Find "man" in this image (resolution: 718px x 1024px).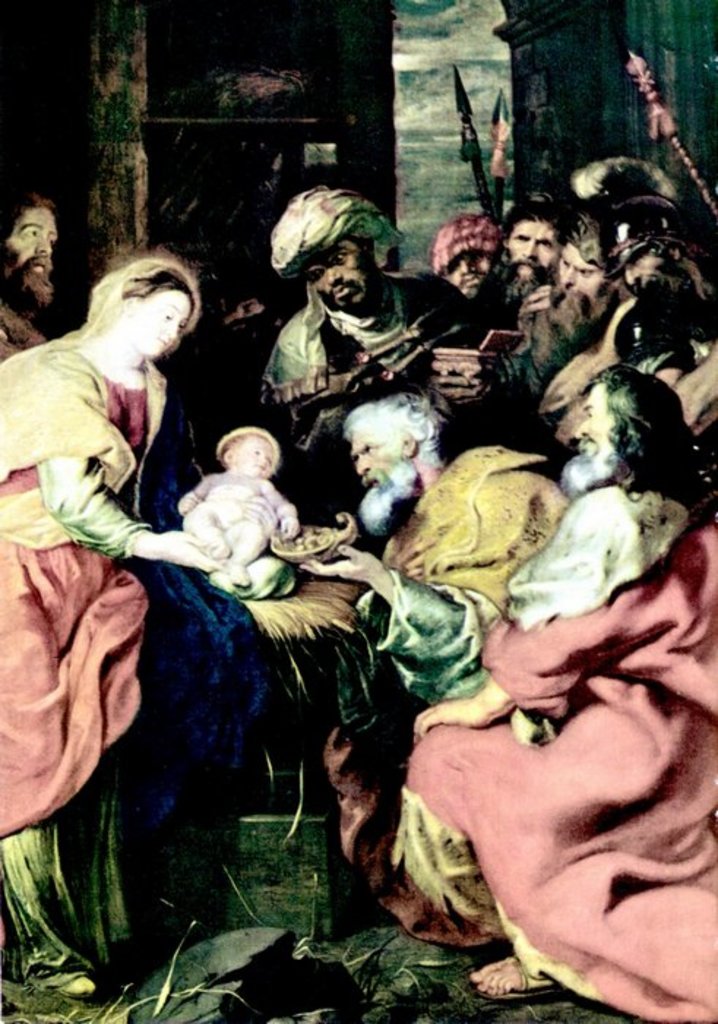
box=[252, 187, 484, 478].
